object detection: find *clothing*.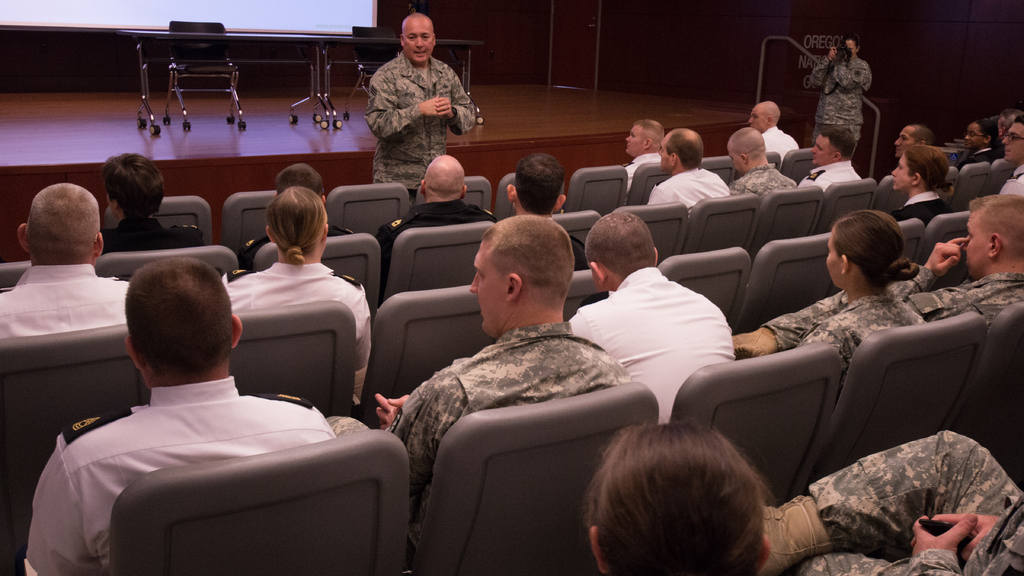
{"left": 728, "top": 160, "right": 803, "bottom": 202}.
